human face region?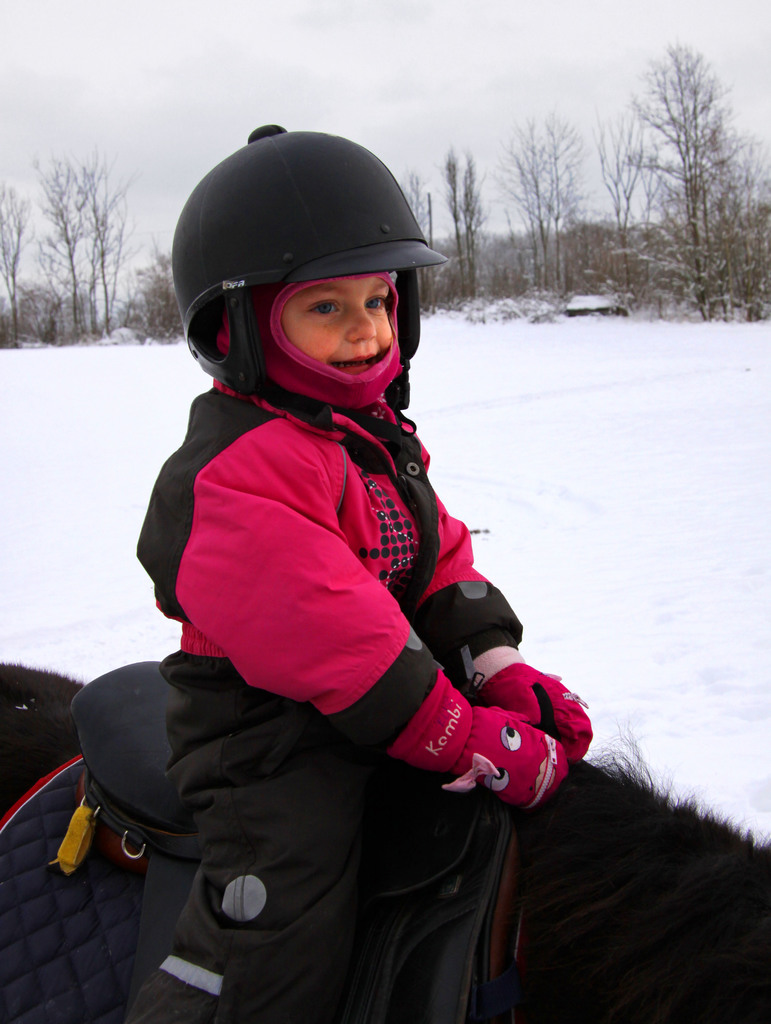
{"left": 274, "top": 280, "right": 395, "bottom": 372}
